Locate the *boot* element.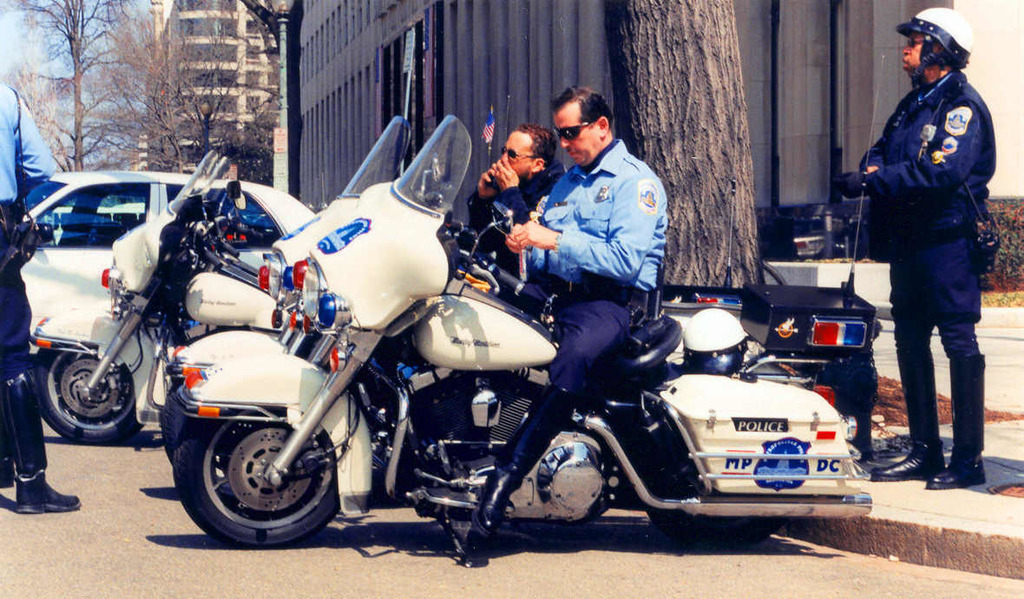
Element bbox: {"left": 857, "top": 411, "right": 939, "bottom": 479}.
